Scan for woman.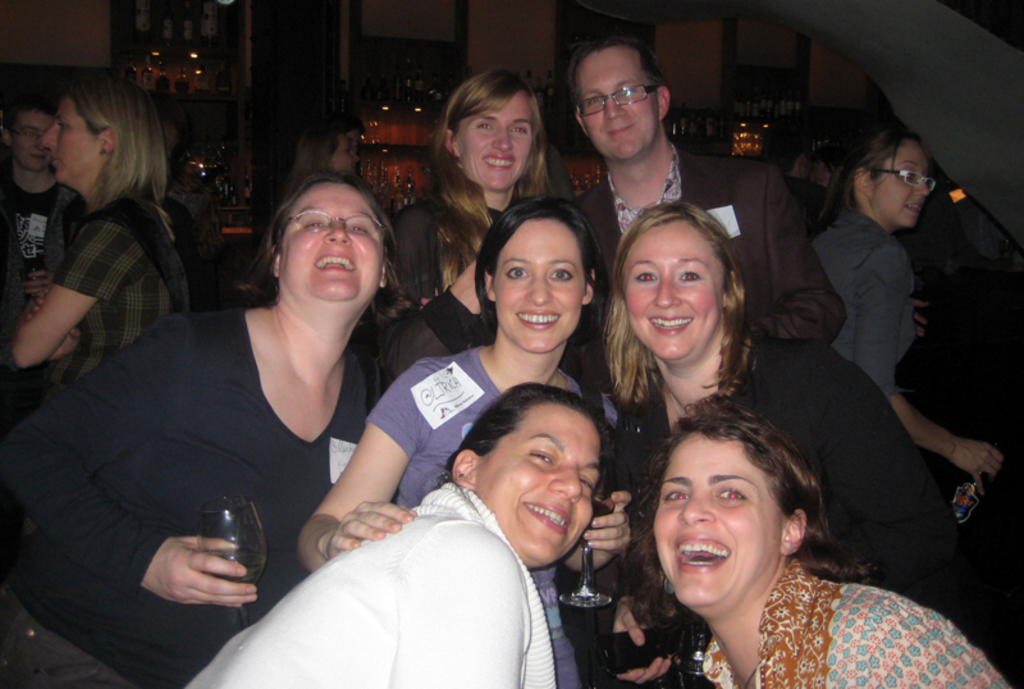
Scan result: bbox=(814, 114, 1019, 508).
